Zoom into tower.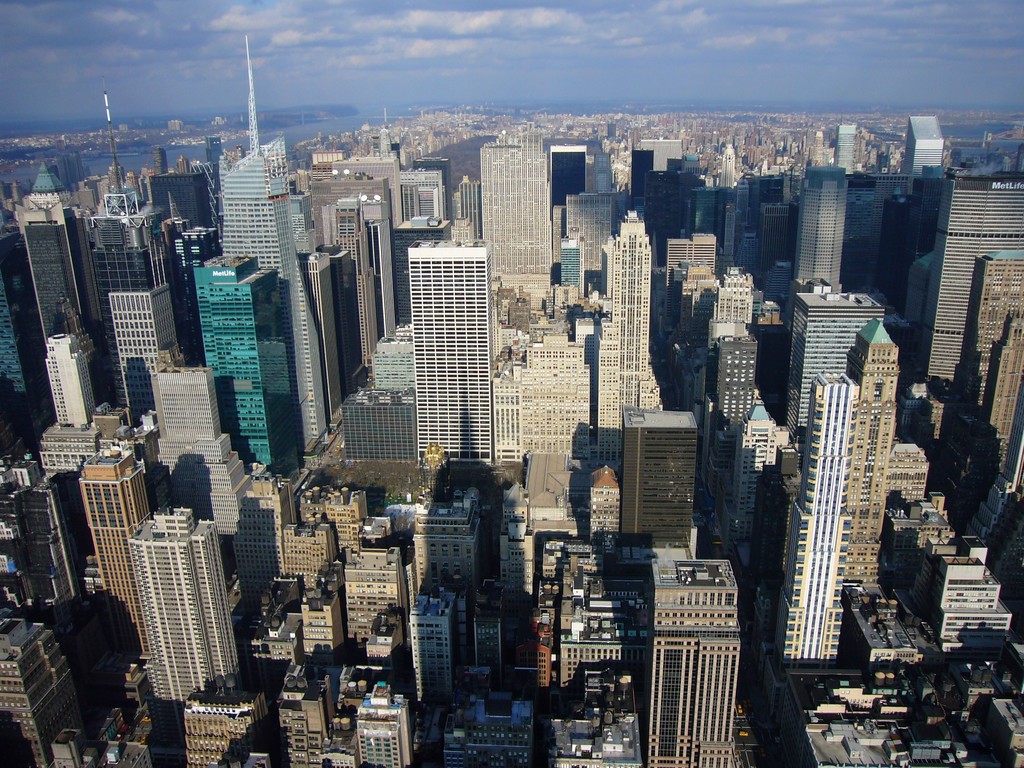
Zoom target: box(489, 145, 552, 285).
